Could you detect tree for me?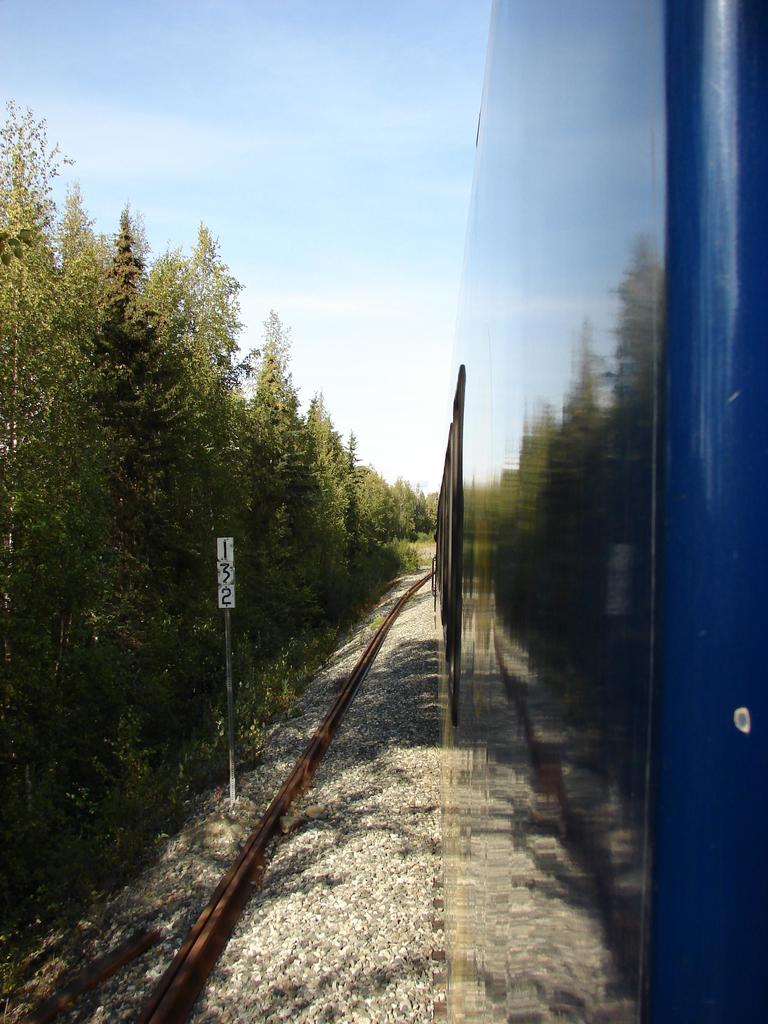
Detection result: 240, 307, 317, 599.
